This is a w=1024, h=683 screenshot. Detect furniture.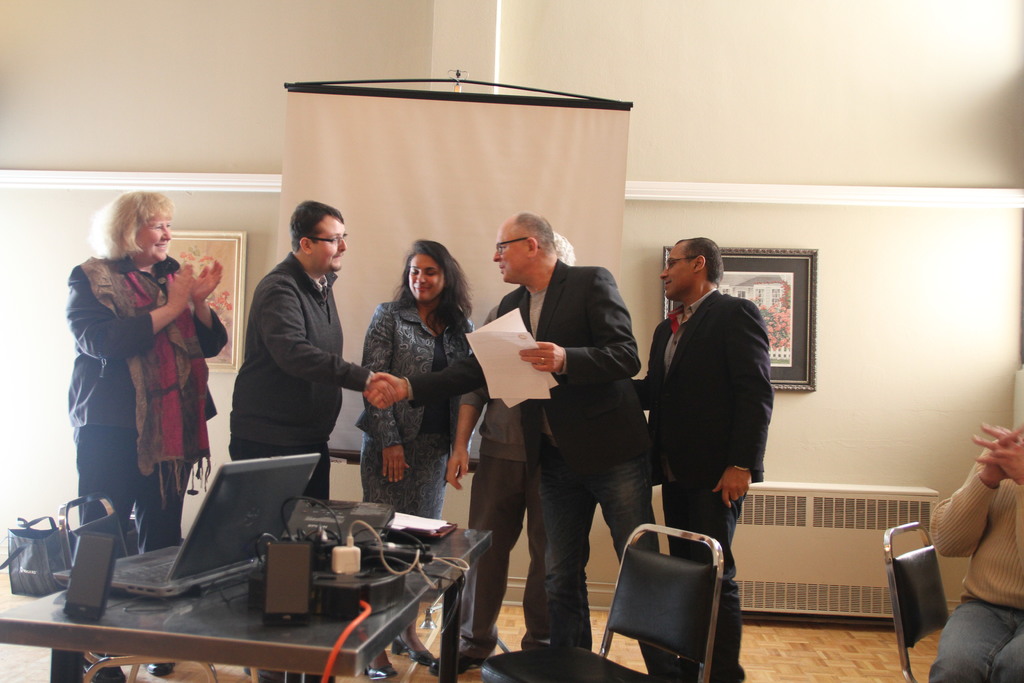
bbox(56, 494, 123, 577).
